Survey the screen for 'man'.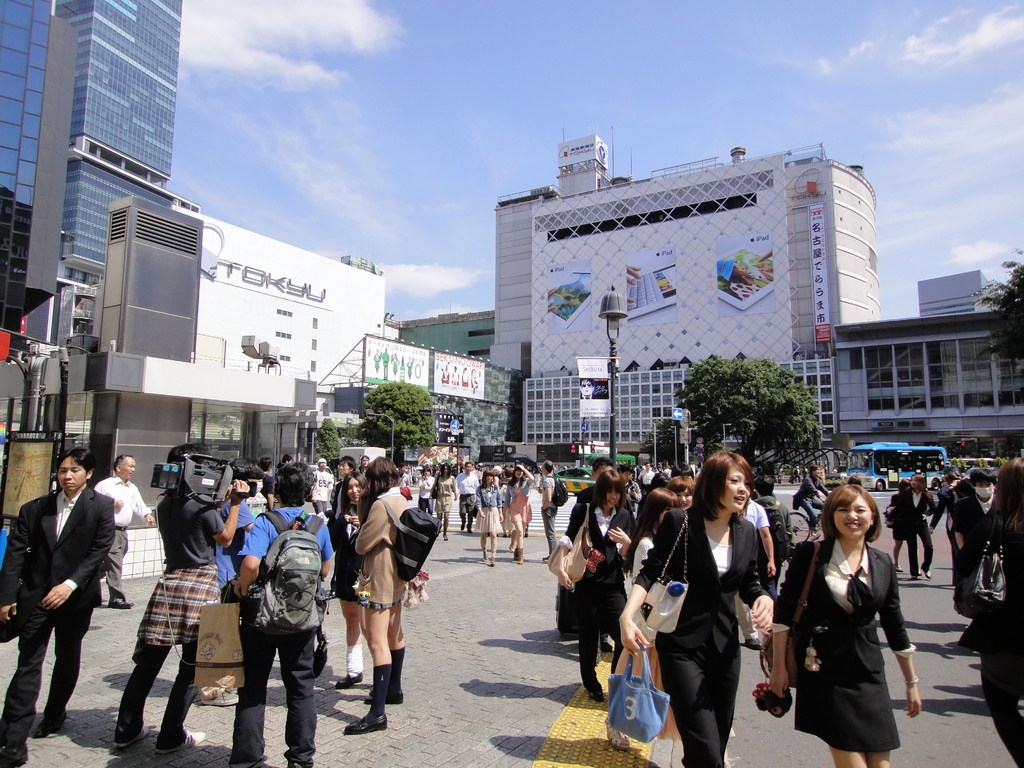
Survey found: 89 452 154 610.
